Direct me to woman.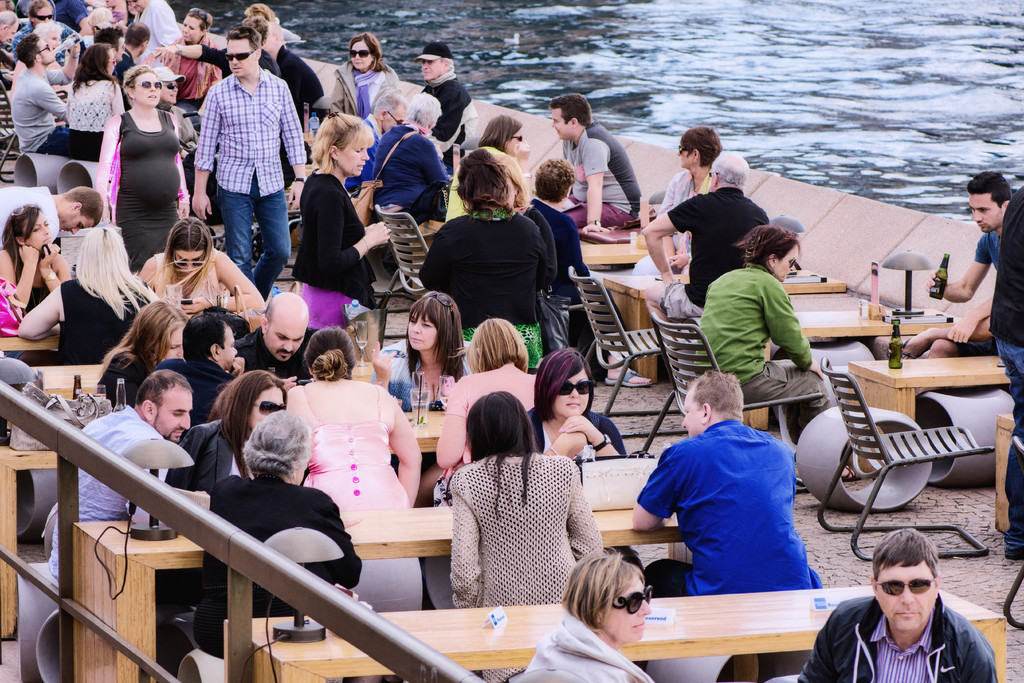
Direction: left=191, top=408, right=365, bottom=661.
